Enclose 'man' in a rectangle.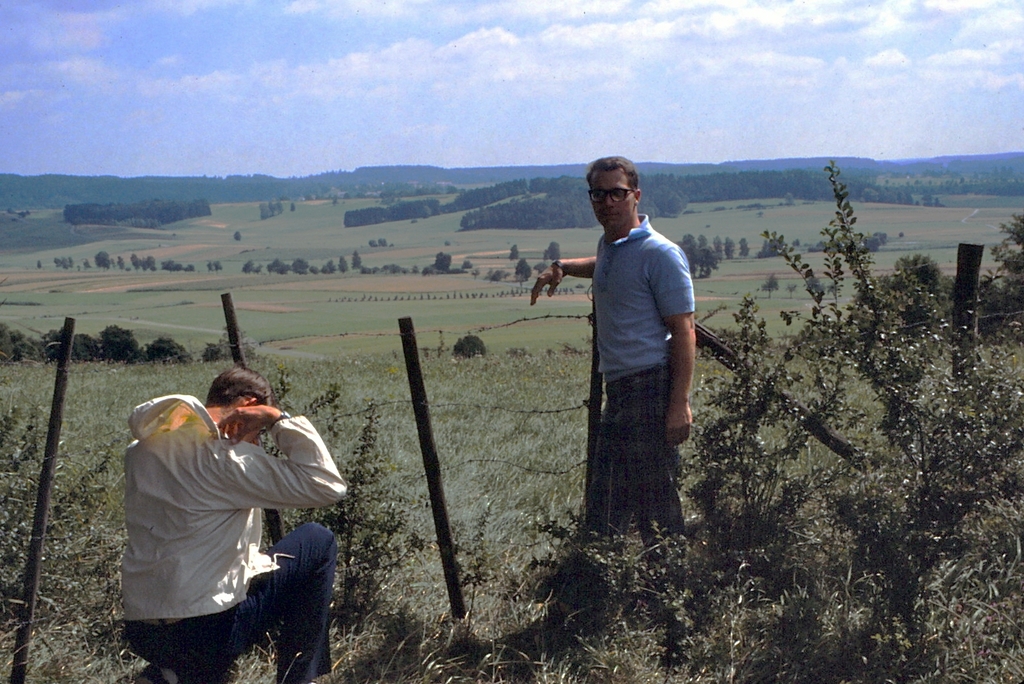
locate(110, 363, 365, 672).
